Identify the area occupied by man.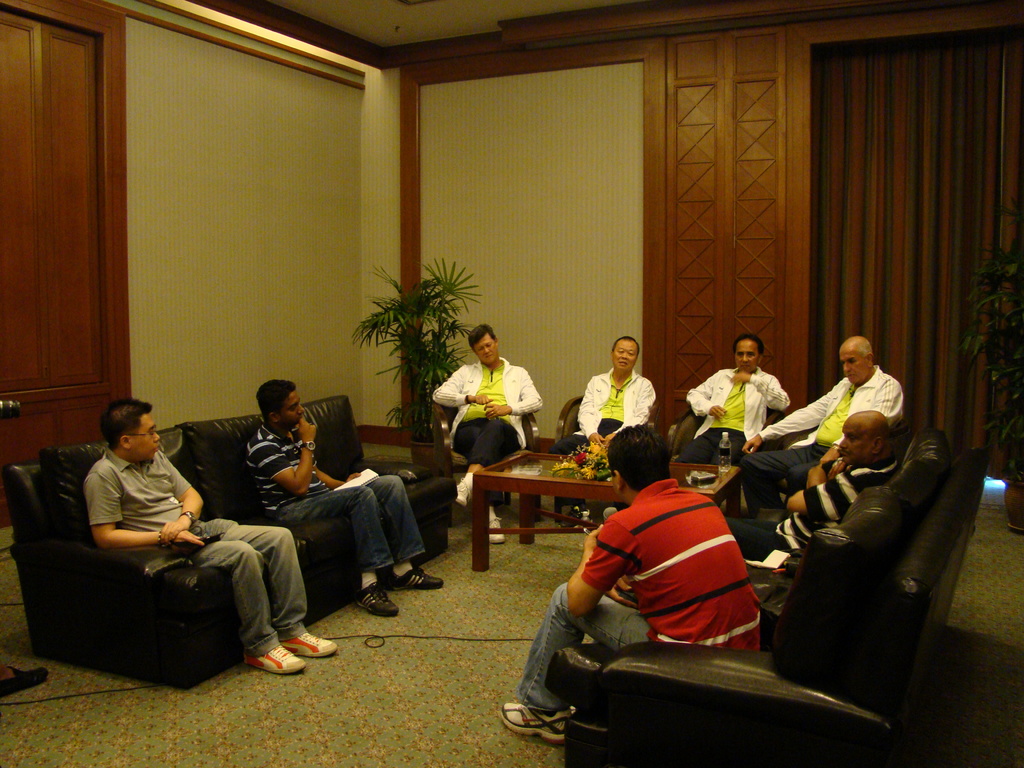
Area: (429, 323, 543, 546).
